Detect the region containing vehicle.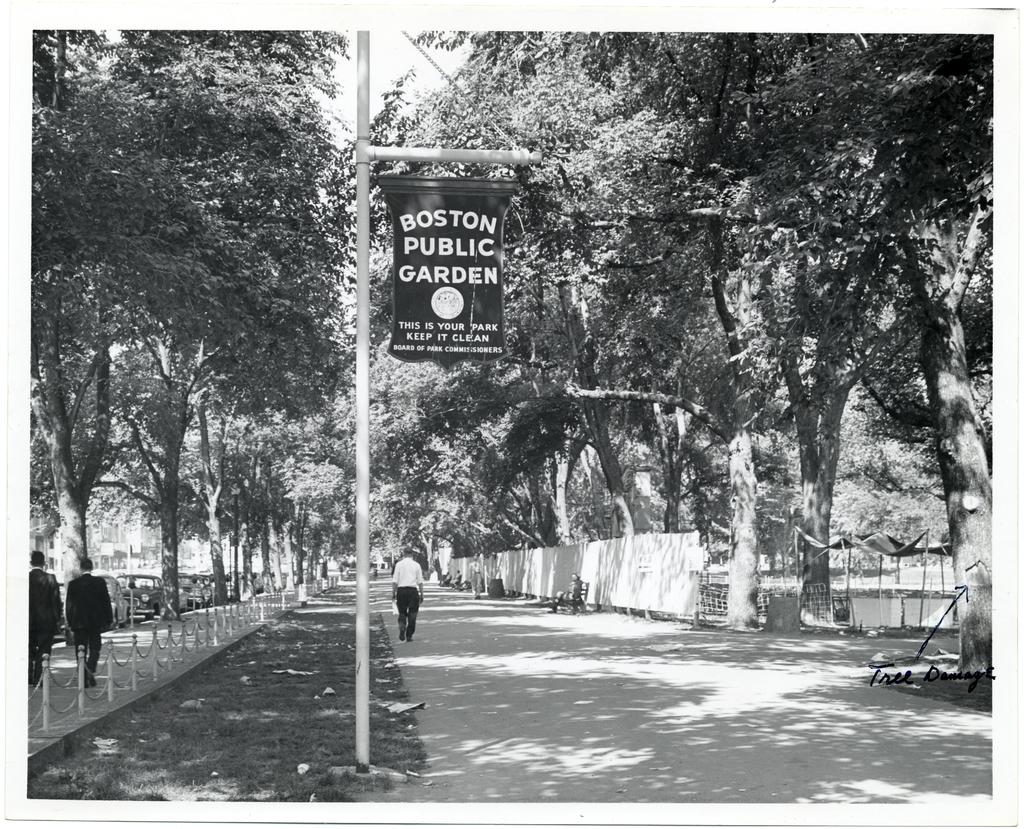
[116, 571, 163, 615].
